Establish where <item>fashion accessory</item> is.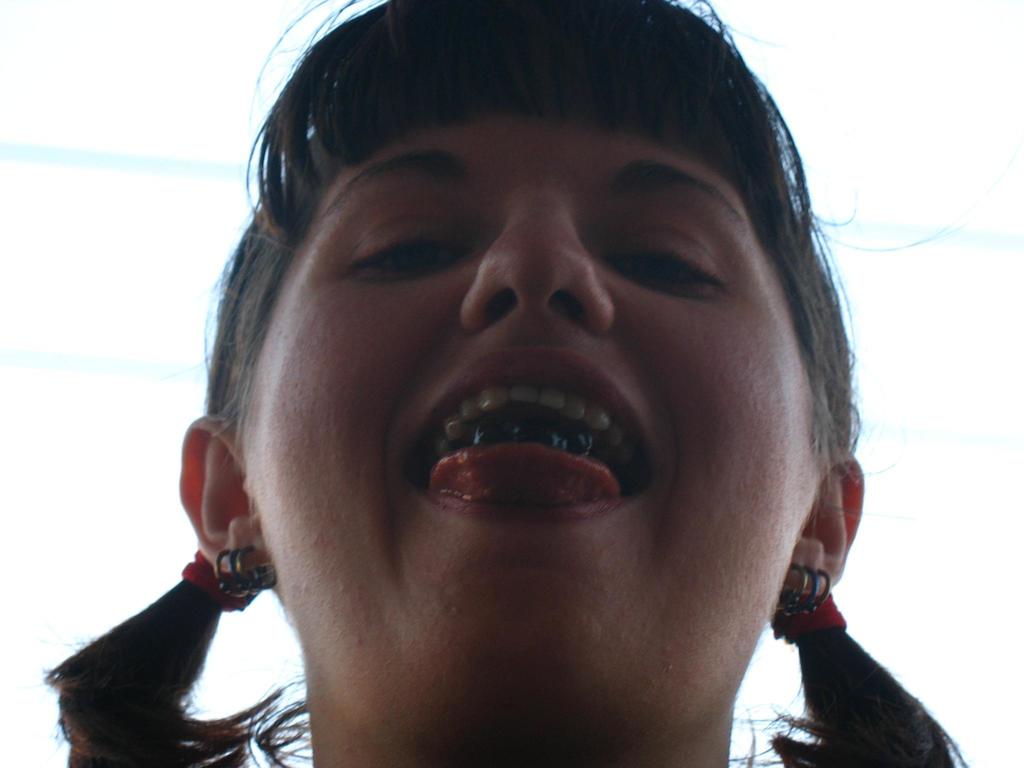
Established at 817, 568, 833, 607.
